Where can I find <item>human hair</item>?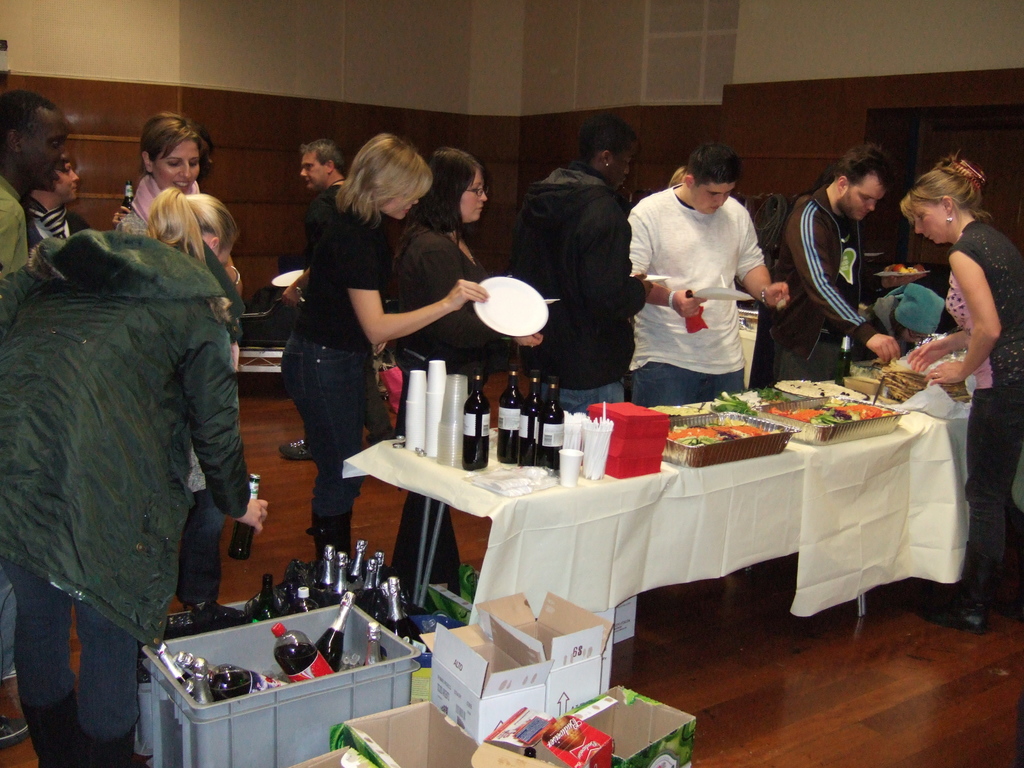
You can find it at locate(0, 87, 56, 138).
